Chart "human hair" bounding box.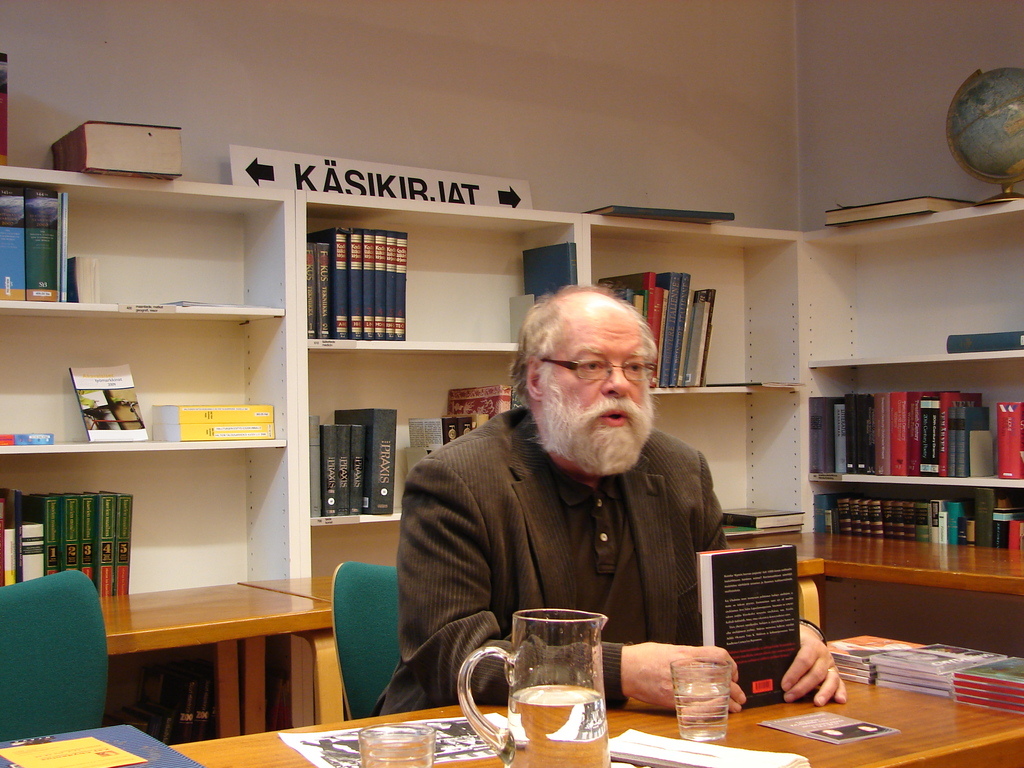
Charted: (522,285,656,402).
